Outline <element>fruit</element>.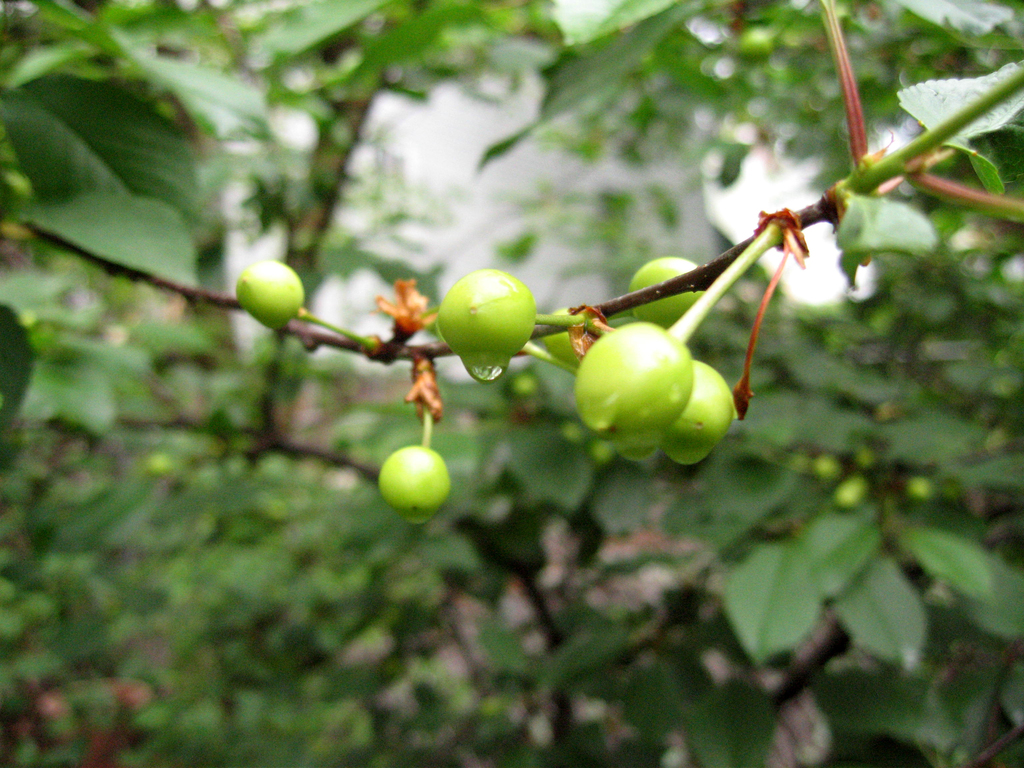
Outline: x1=438, y1=257, x2=541, y2=375.
